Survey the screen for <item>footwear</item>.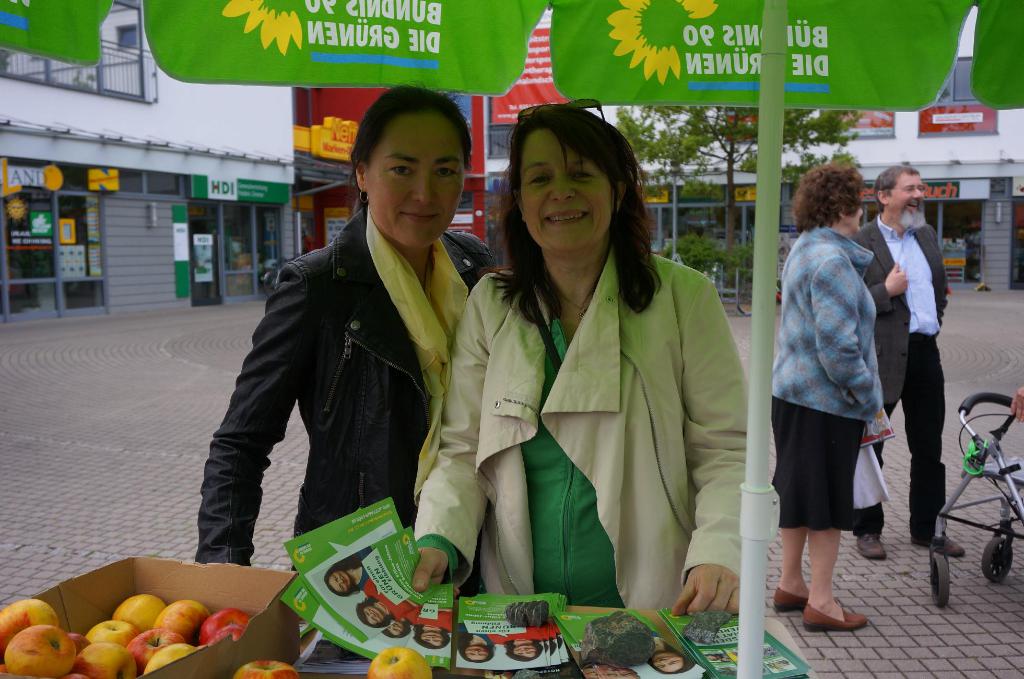
Survey found: (x1=804, y1=598, x2=866, y2=635).
